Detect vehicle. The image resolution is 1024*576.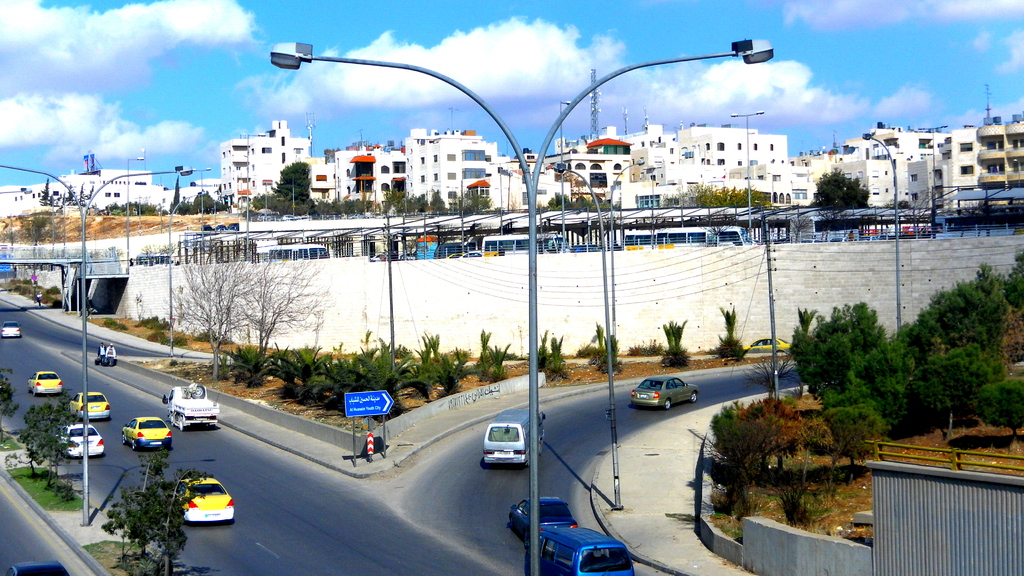
BBox(529, 521, 640, 575).
